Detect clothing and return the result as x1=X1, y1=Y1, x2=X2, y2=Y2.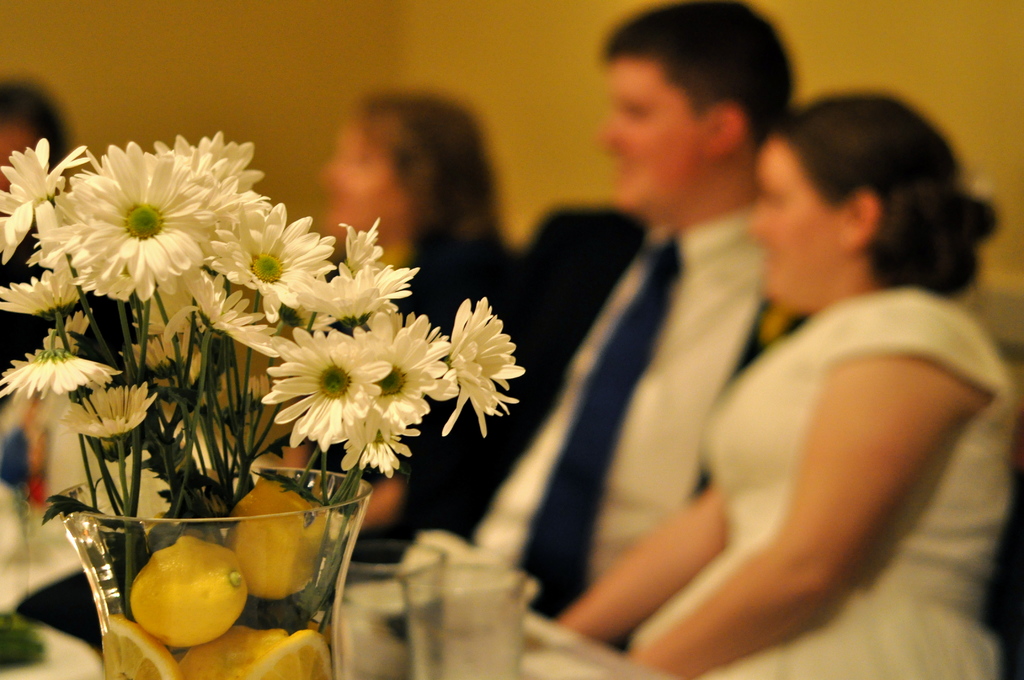
x1=646, y1=198, x2=1004, y2=640.
